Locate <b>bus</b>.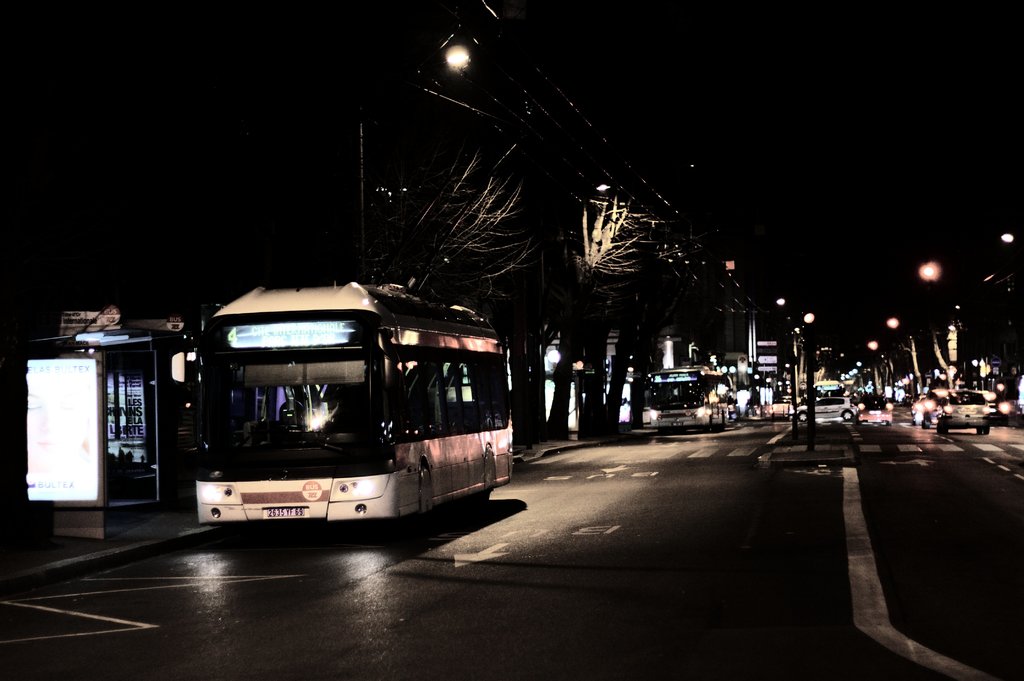
Bounding box: [814, 381, 843, 399].
